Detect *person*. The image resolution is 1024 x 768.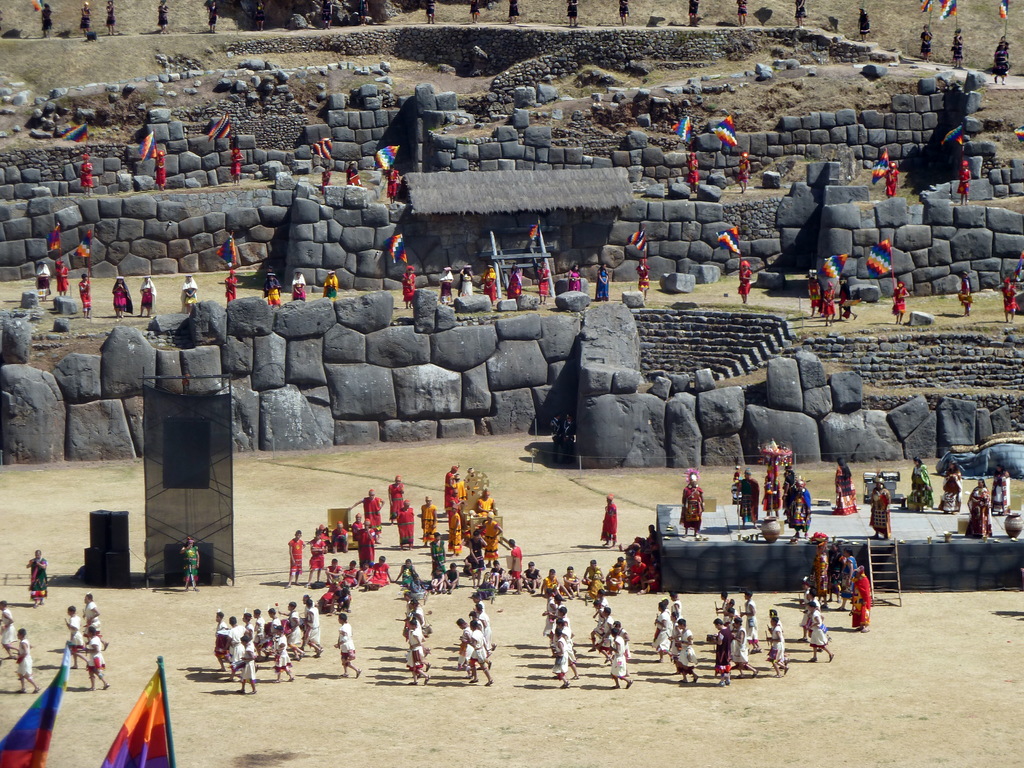
Rect(634, 257, 653, 300).
